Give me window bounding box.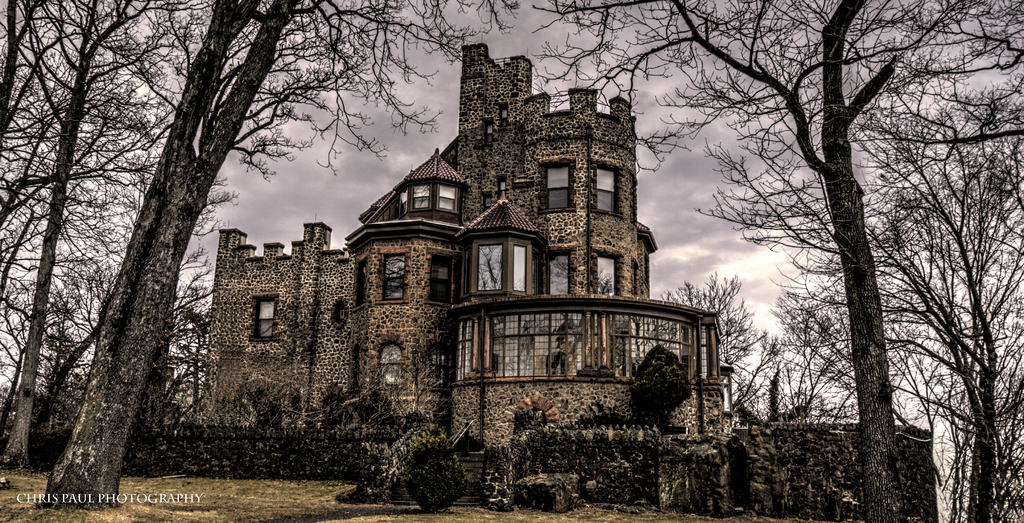
locate(472, 238, 510, 287).
